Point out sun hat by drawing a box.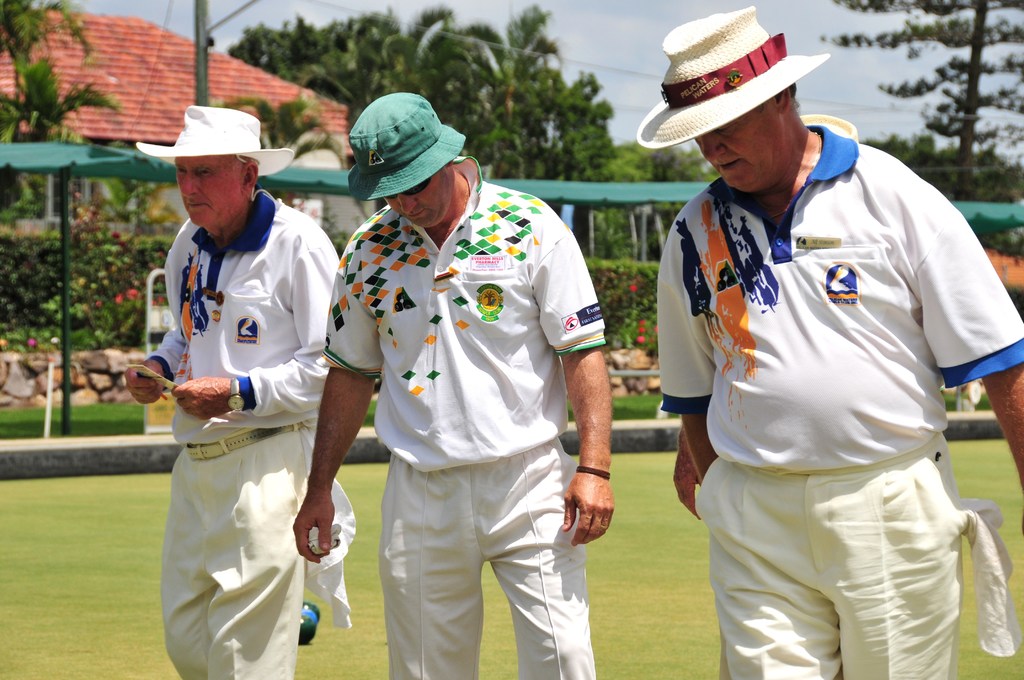
<region>133, 109, 296, 180</region>.
